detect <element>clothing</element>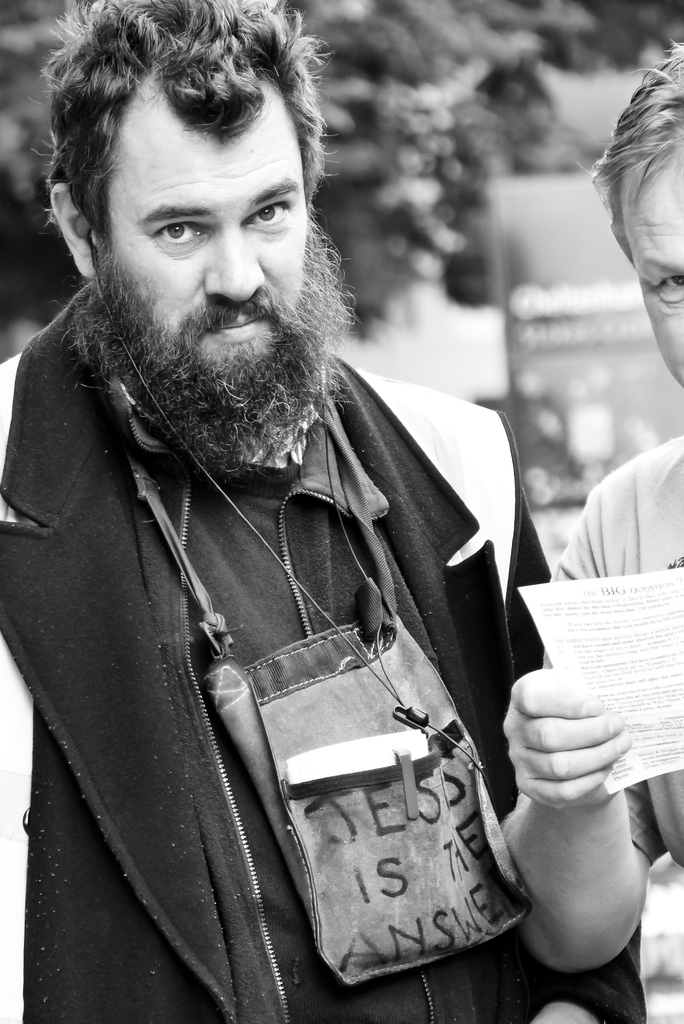
(0, 283, 646, 1023)
